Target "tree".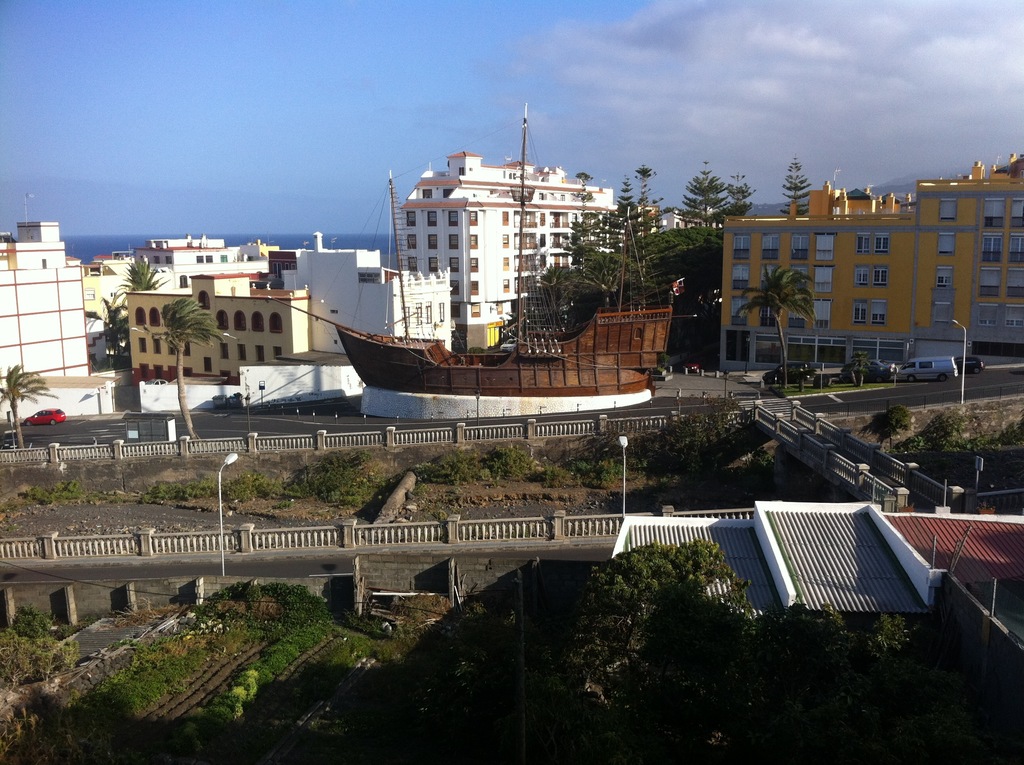
Target region: <bbox>90, 290, 137, 366</bbox>.
